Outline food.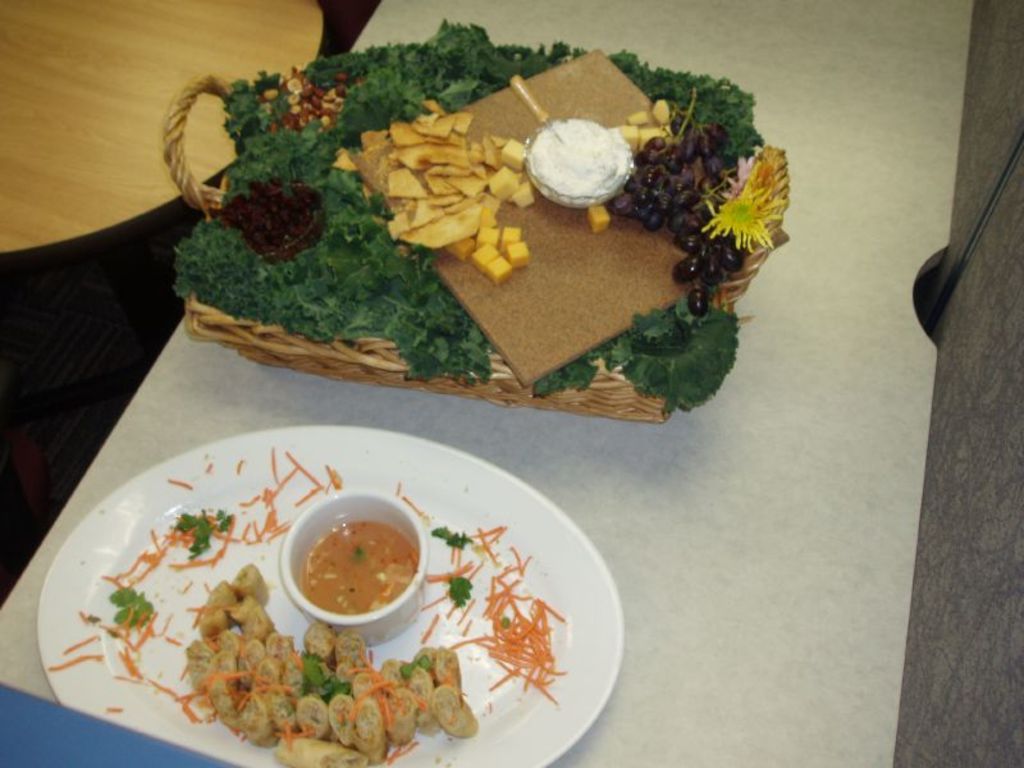
Outline: <region>582, 201, 613, 241</region>.
